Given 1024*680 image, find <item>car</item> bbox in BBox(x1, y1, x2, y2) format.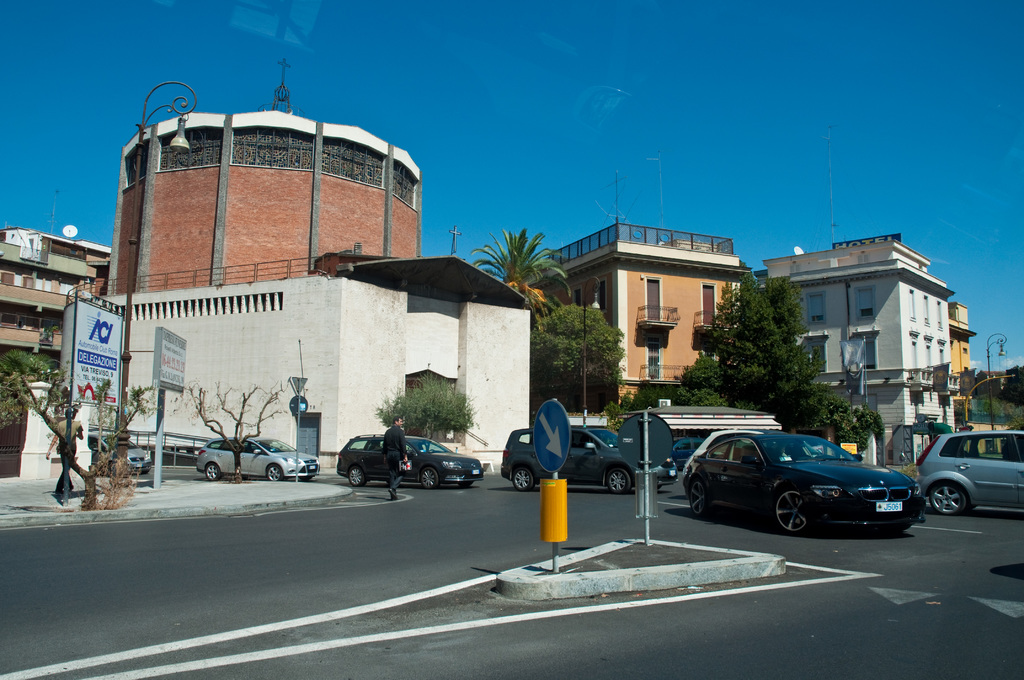
BBox(916, 426, 1023, 522).
